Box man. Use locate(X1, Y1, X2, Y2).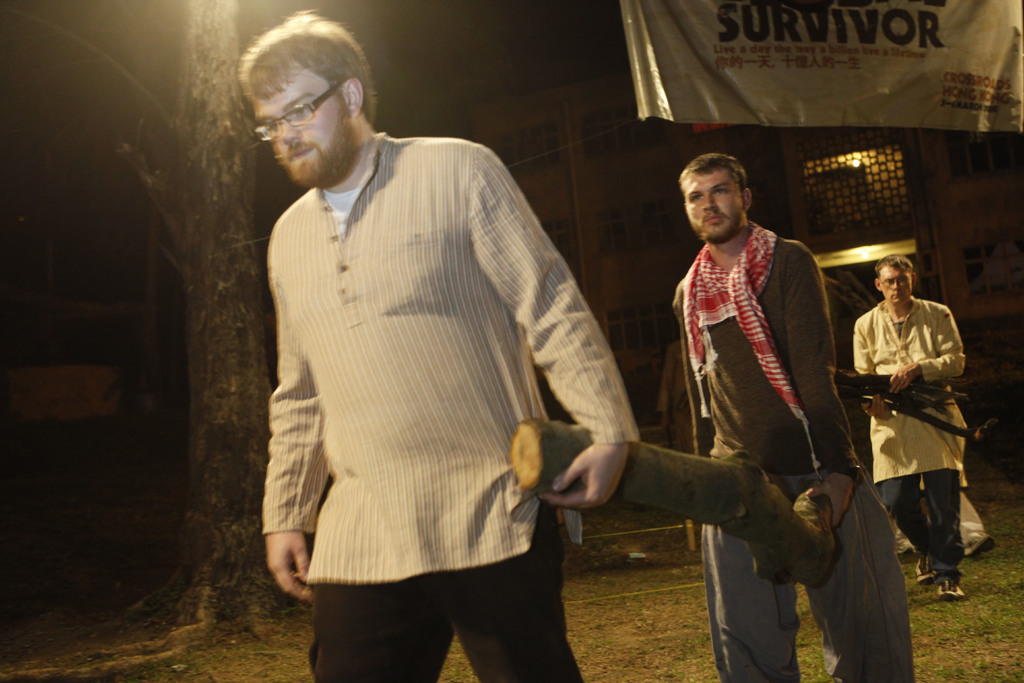
locate(851, 257, 967, 602).
